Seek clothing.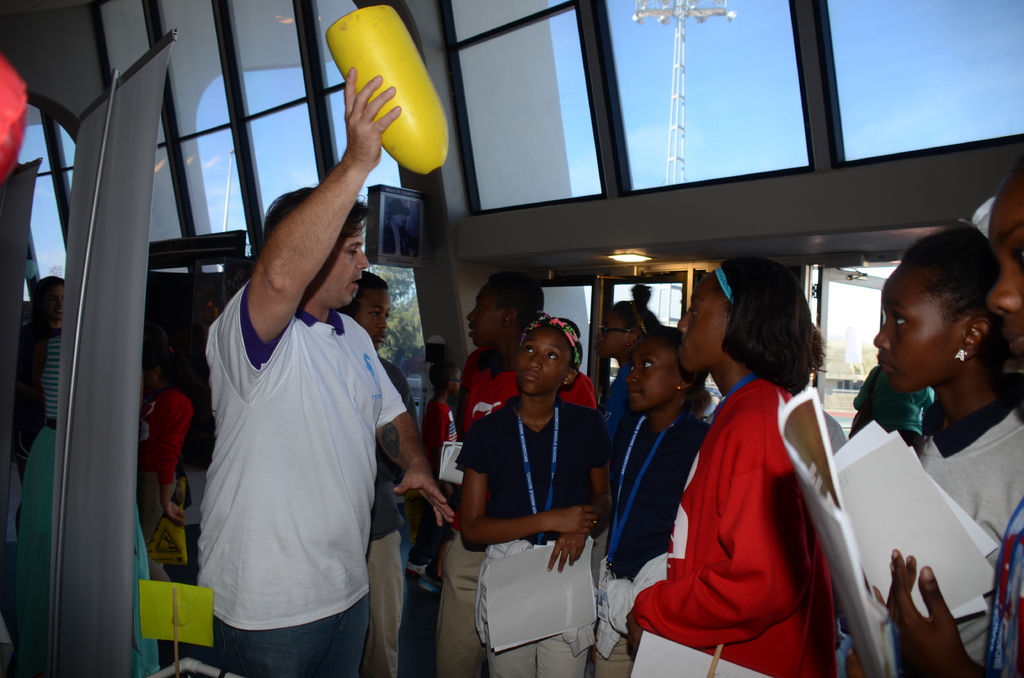
left=16, top=331, right=176, bottom=677.
